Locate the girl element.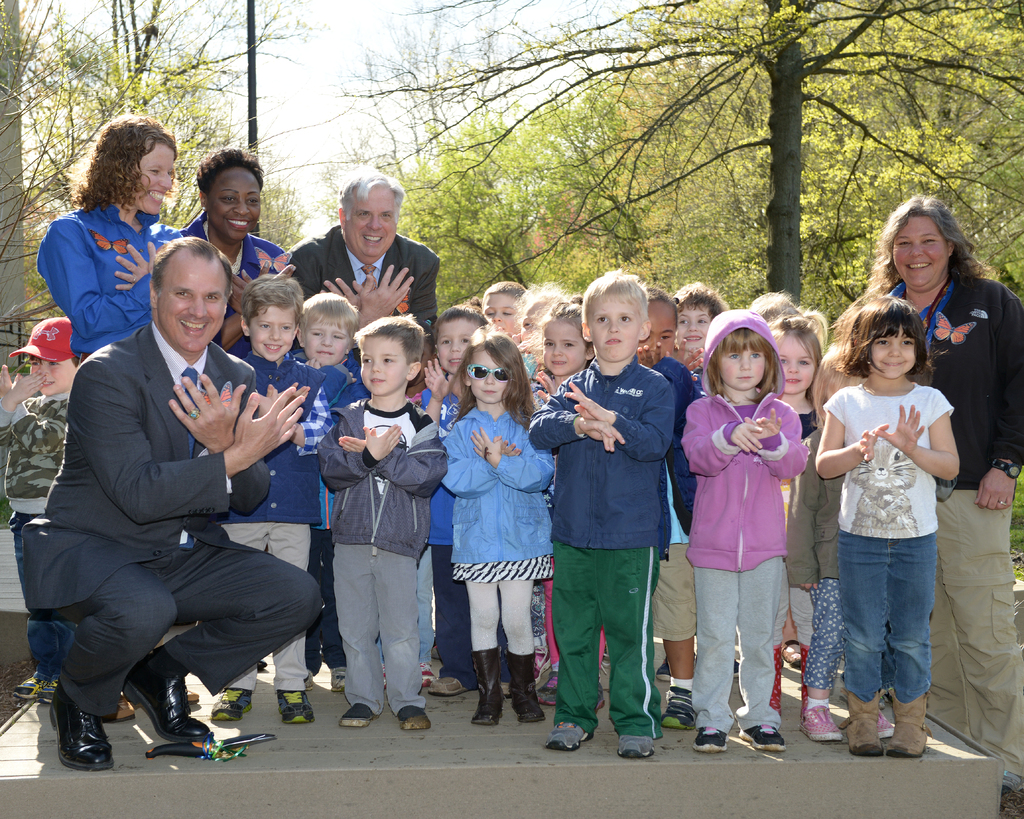
Element bbox: (left=678, top=308, right=813, bottom=752).
